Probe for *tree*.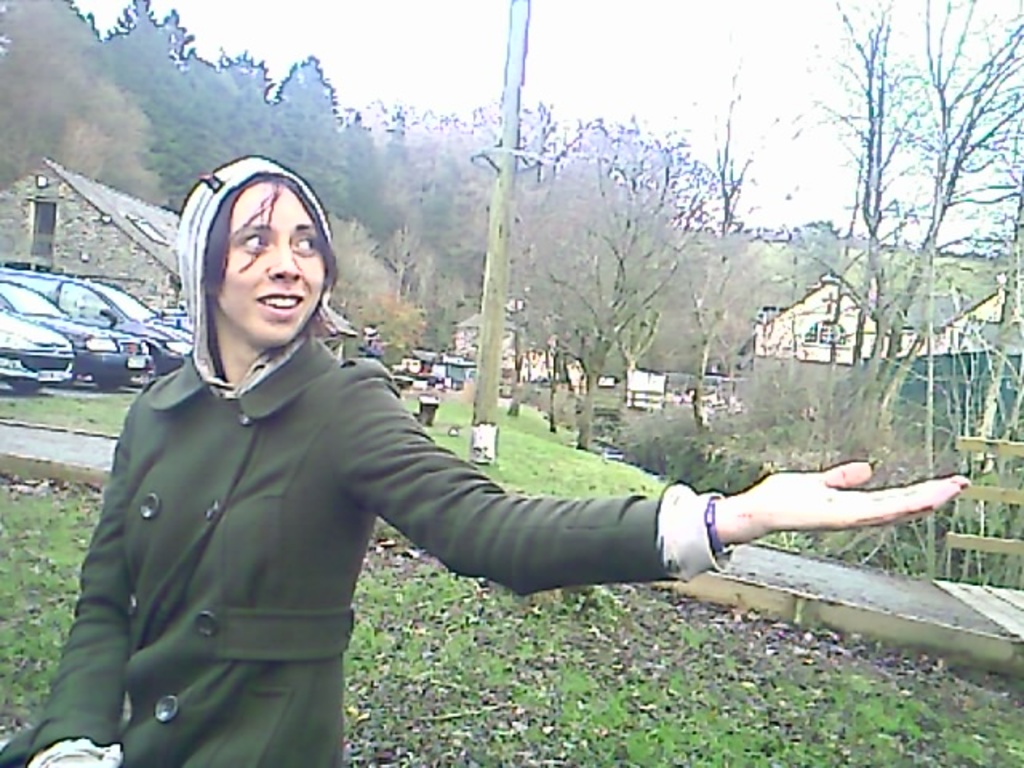
Probe result: <box>794,0,1022,483</box>.
